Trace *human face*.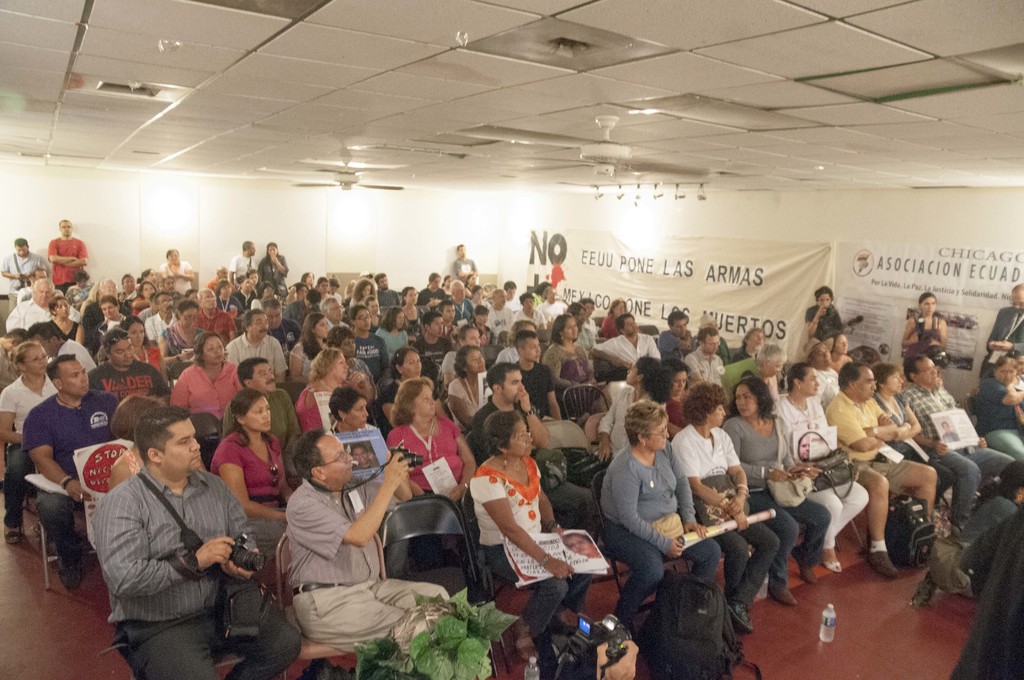
Traced to <box>101,302,116,318</box>.
